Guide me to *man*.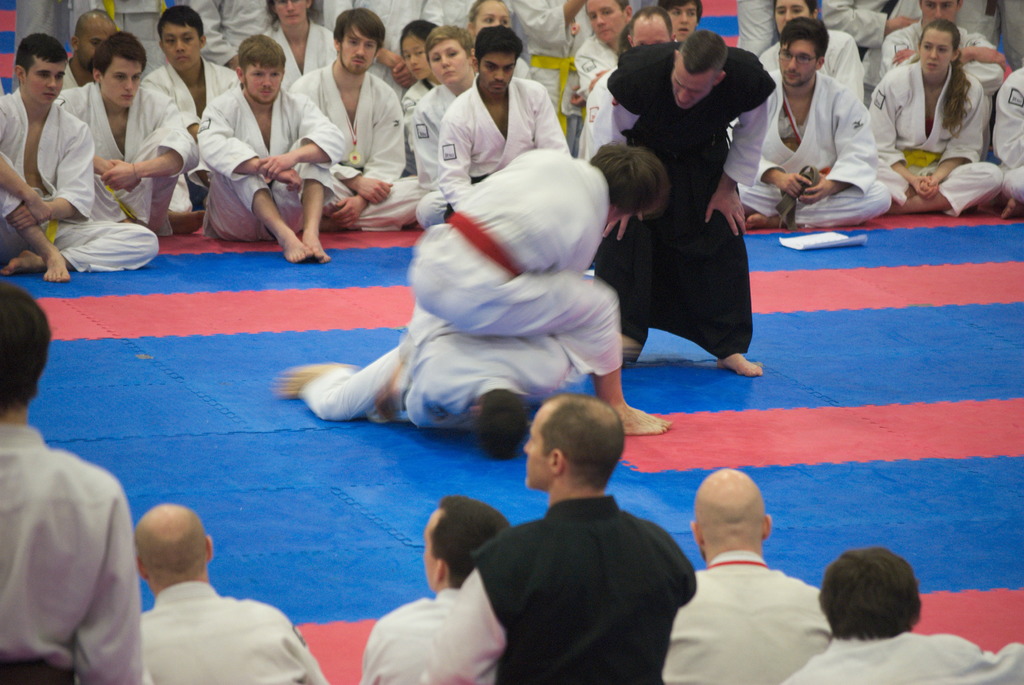
Guidance: left=410, top=401, right=684, bottom=684.
